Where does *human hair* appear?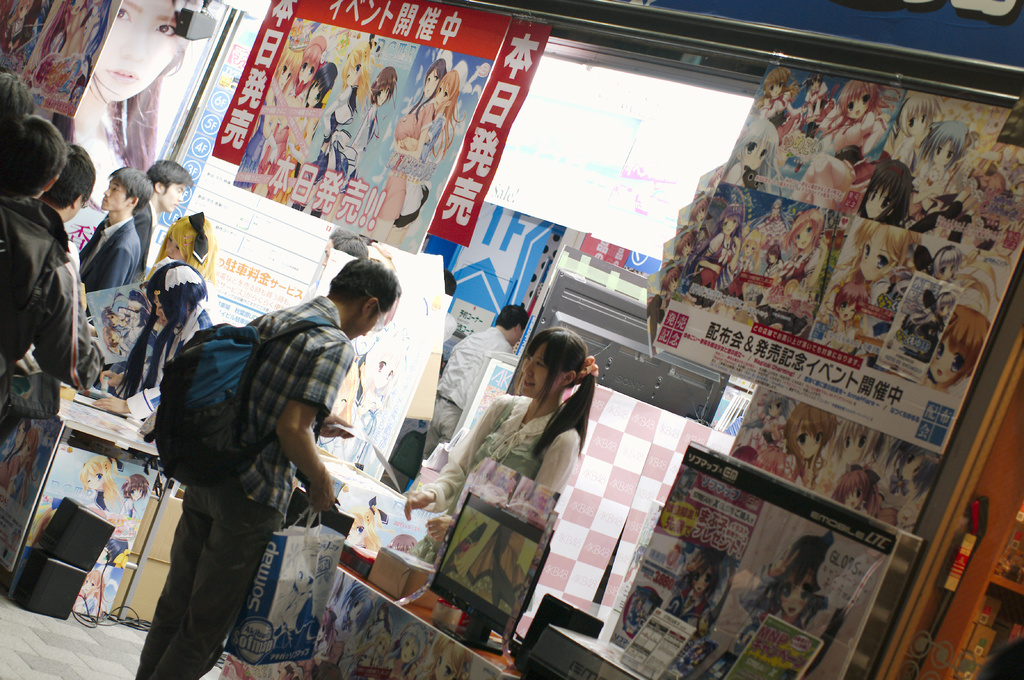
Appears at 676, 225, 698, 259.
